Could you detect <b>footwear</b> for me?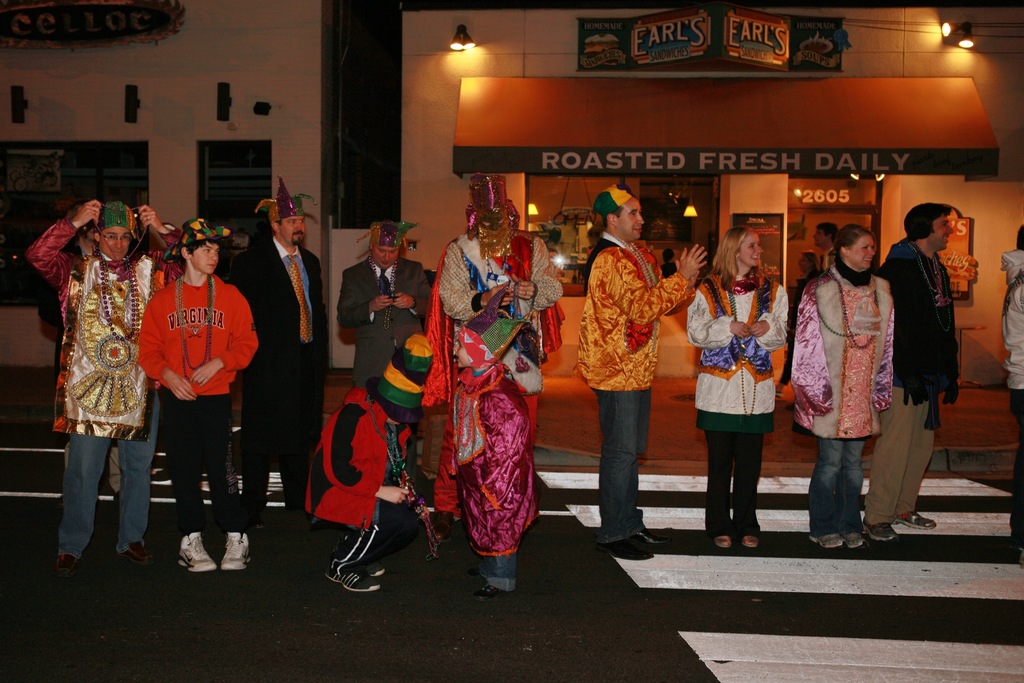
Detection result: region(52, 548, 83, 575).
